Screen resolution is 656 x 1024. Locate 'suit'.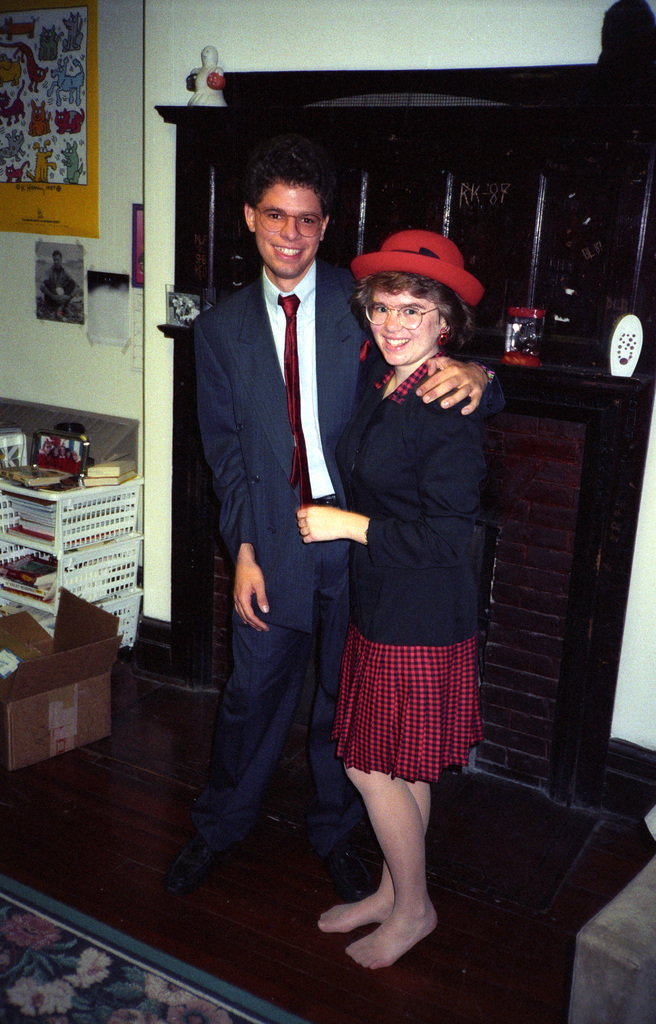
195:266:509:861.
